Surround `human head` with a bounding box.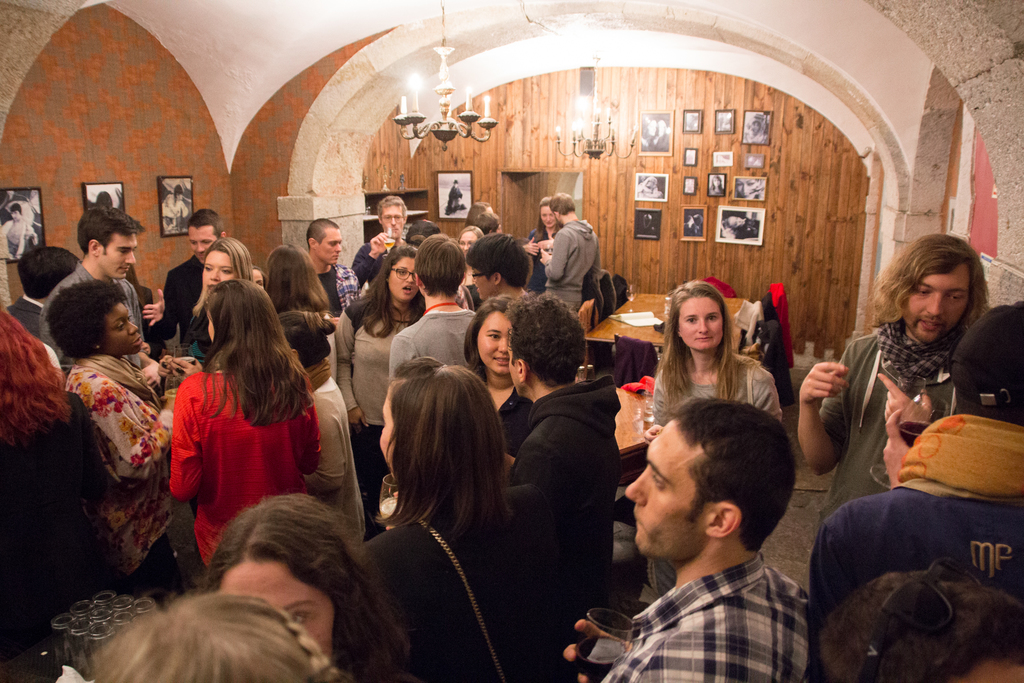
detection(47, 283, 147, 357).
